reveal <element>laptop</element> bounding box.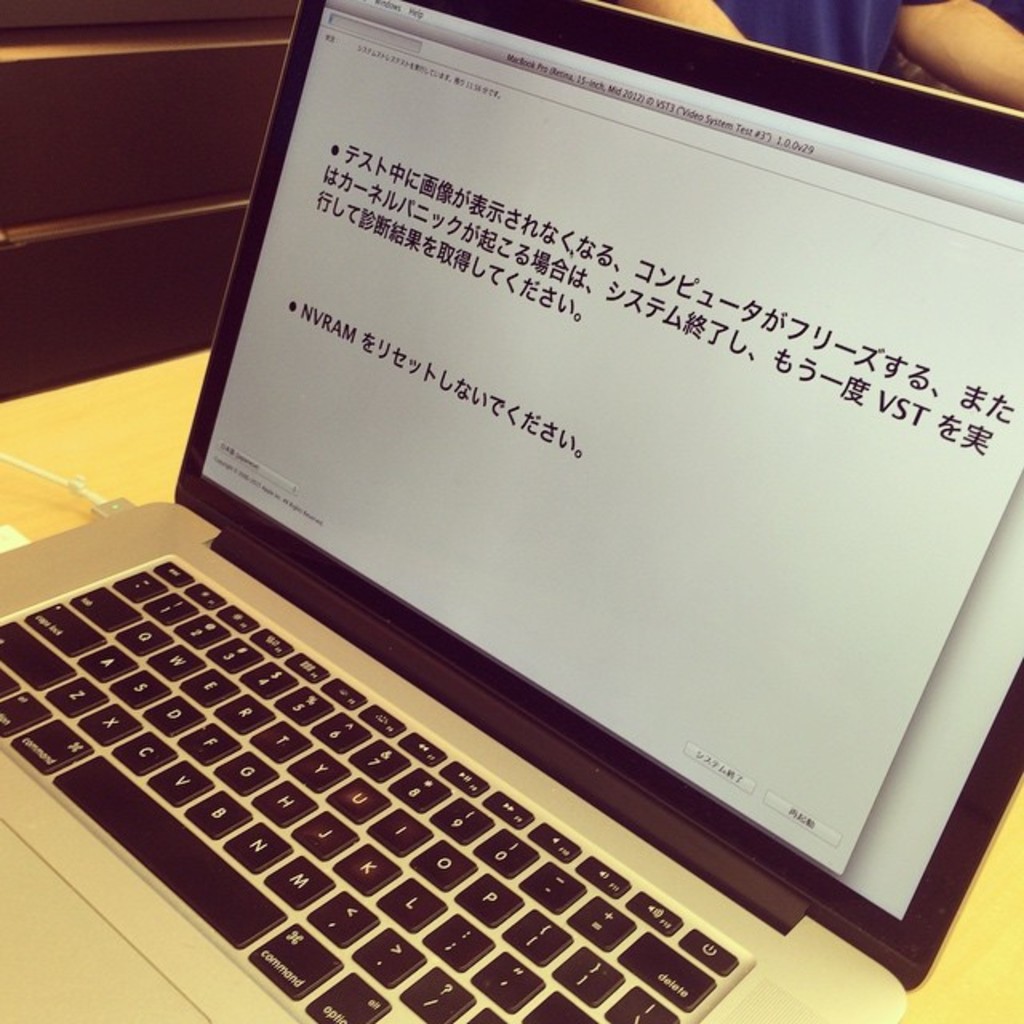
Revealed: Rect(0, 38, 1023, 1023).
